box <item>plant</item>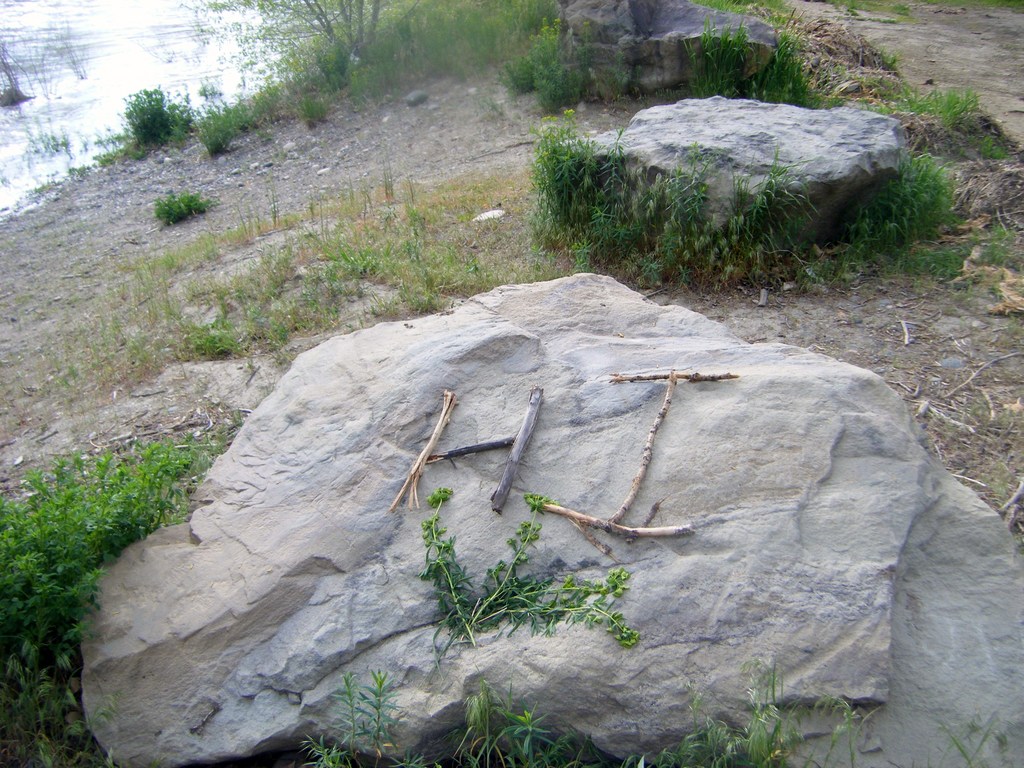
BBox(499, 13, 593, 107)
